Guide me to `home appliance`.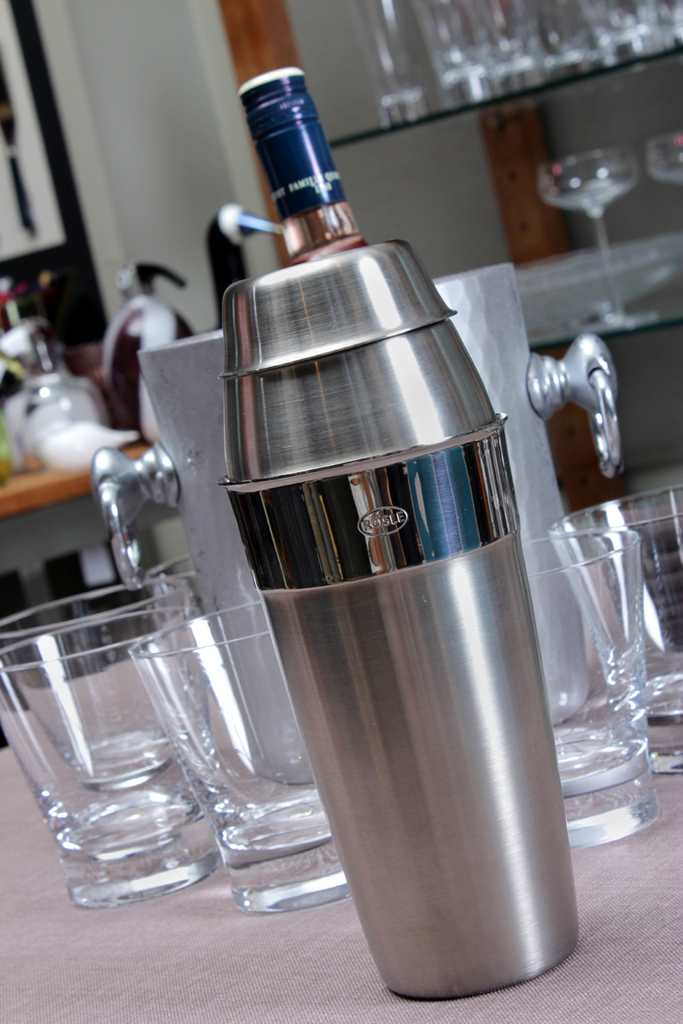
Guidance: (206, 249, 594, 981).
